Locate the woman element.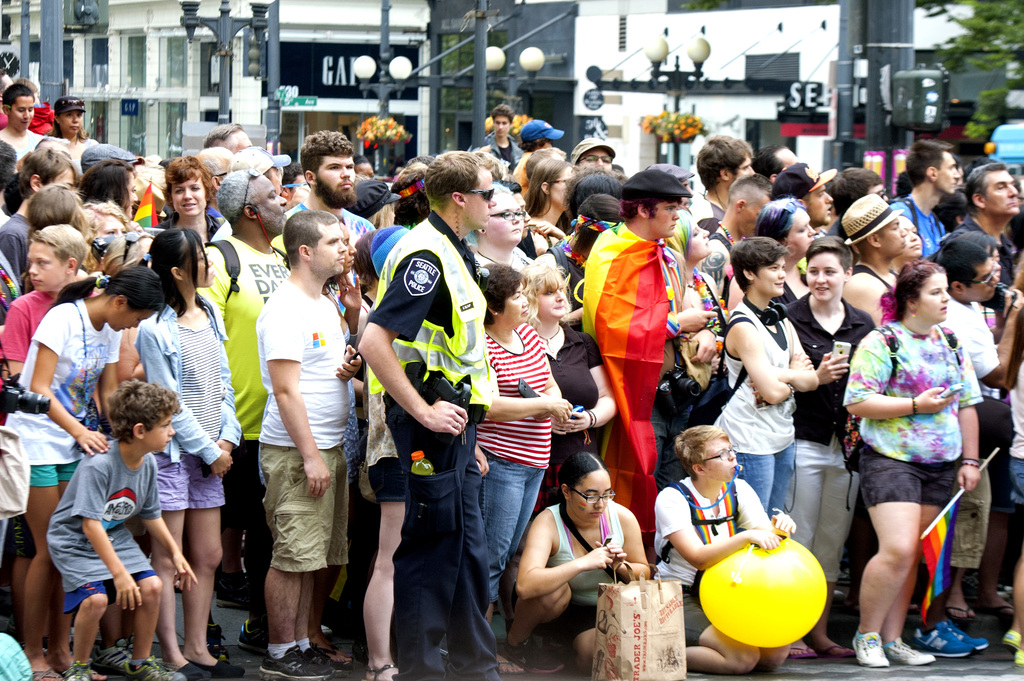
Element bbox: detection(845, 258, 978, 672).
